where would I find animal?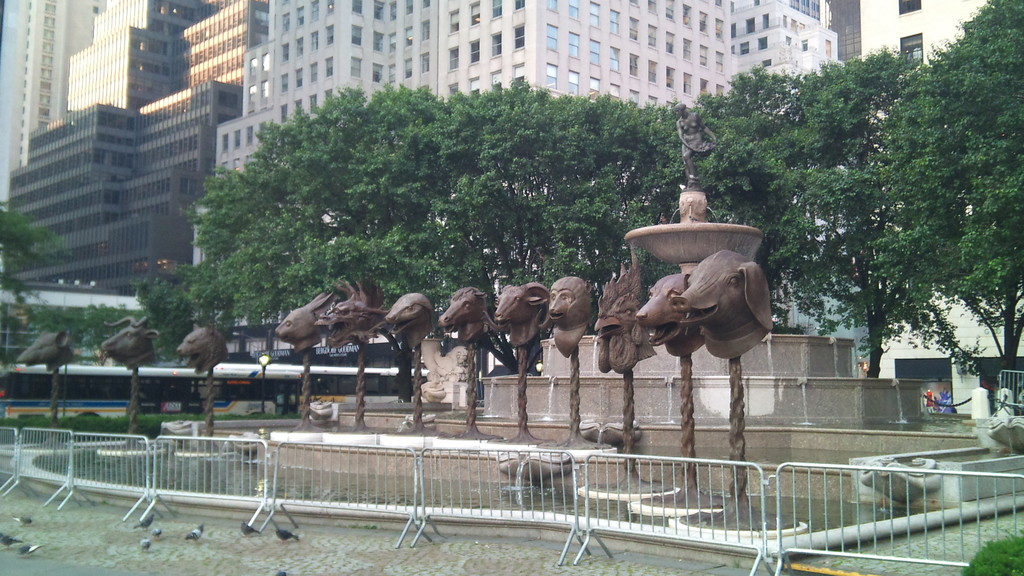
At box=[584, 260, 640, 378].
